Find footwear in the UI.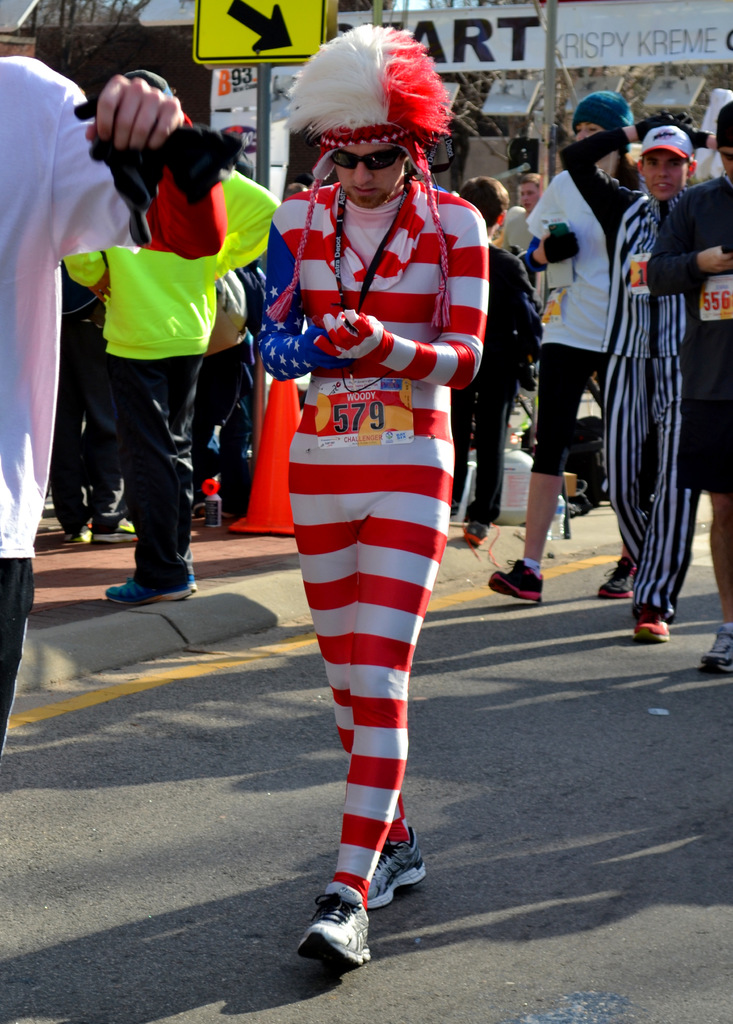
UI element at l=457, t=525, r=487, b=548.
